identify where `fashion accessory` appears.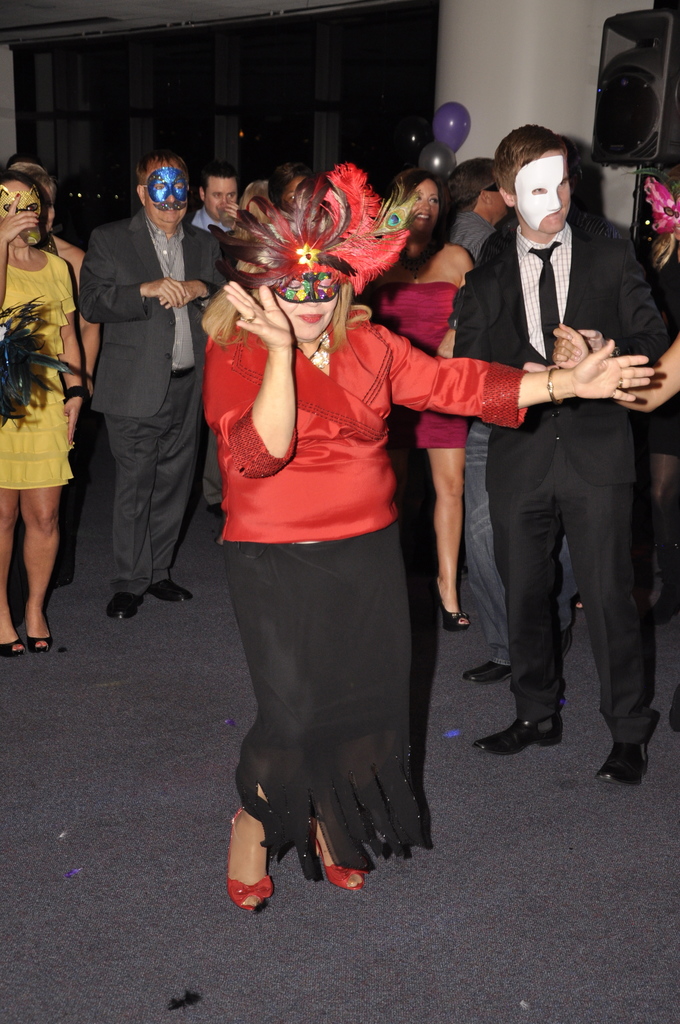
Appears at bbox=[0, 637, 29, 653].
